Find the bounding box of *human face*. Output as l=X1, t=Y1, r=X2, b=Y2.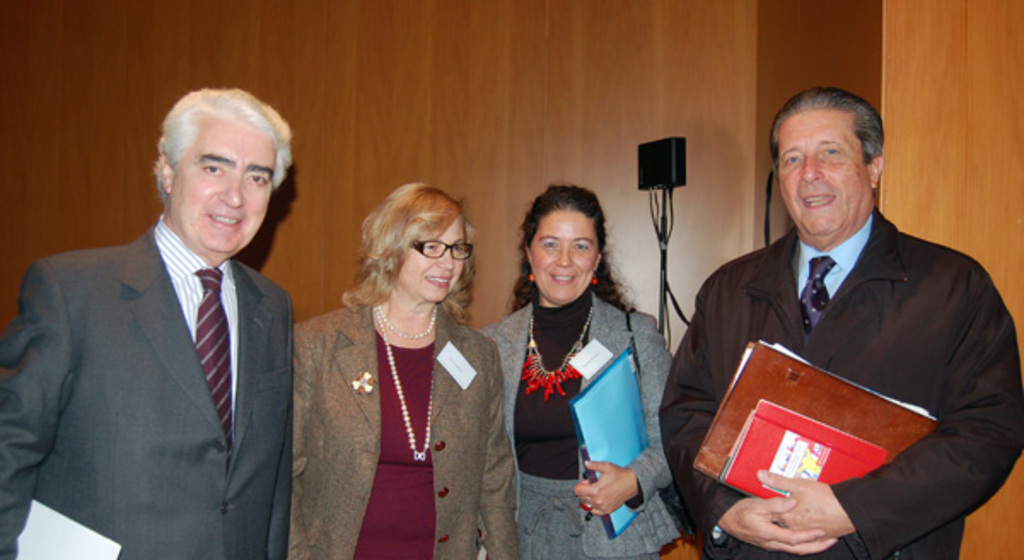
l=778, t=109, r=867, b=232.
